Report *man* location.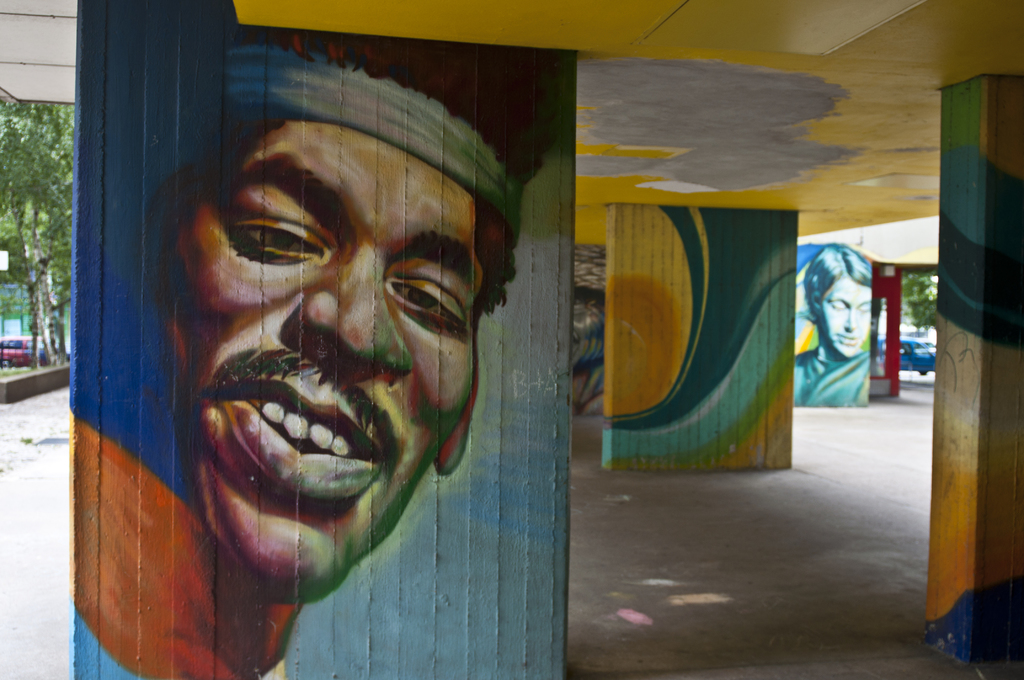
Report: crop(794, 245, 871, 407).
